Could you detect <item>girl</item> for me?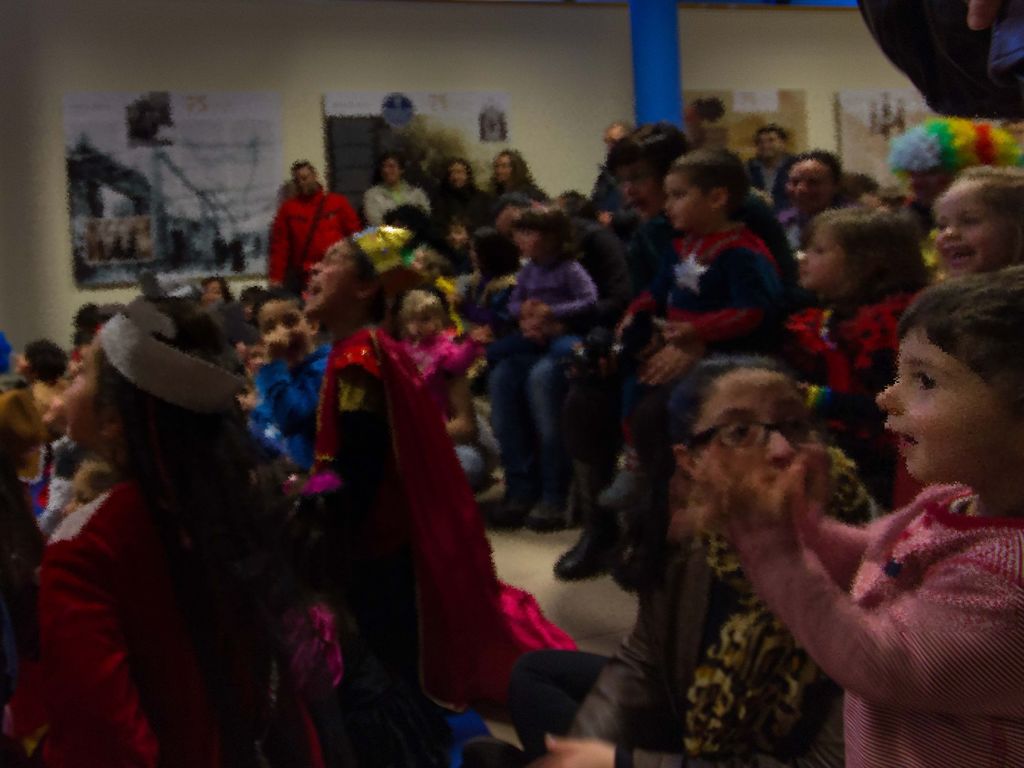
Detection result: BBox(694, 264, 1023, 762).
